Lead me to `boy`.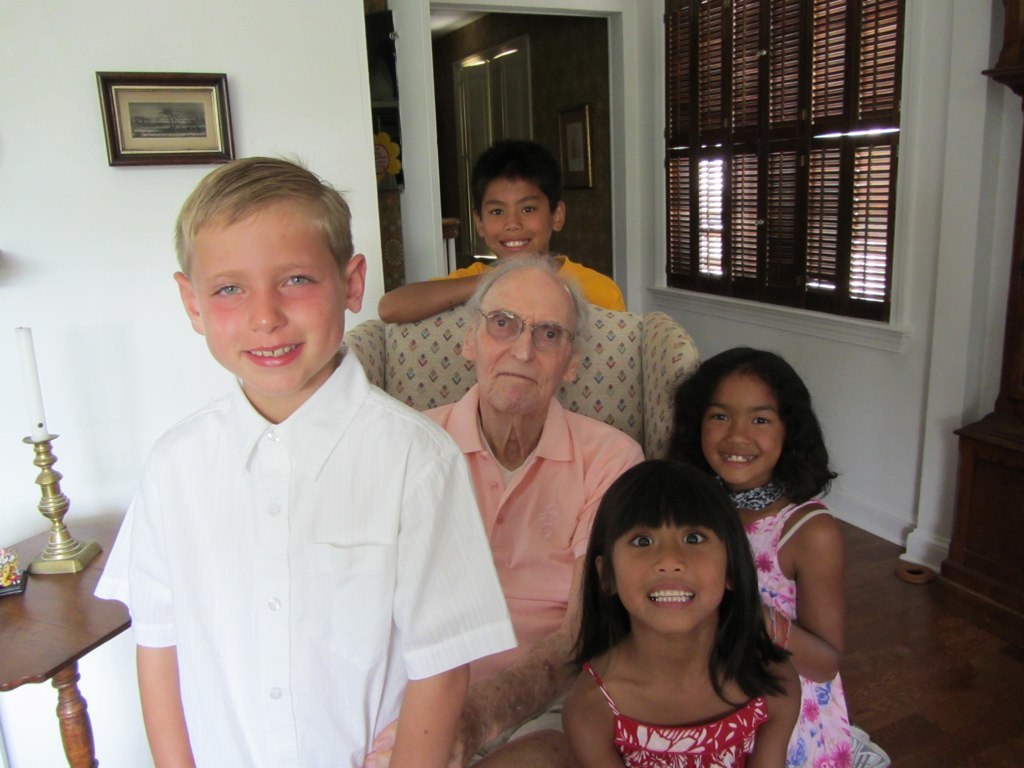
Lead to box=[112, 148, 473, 767].
